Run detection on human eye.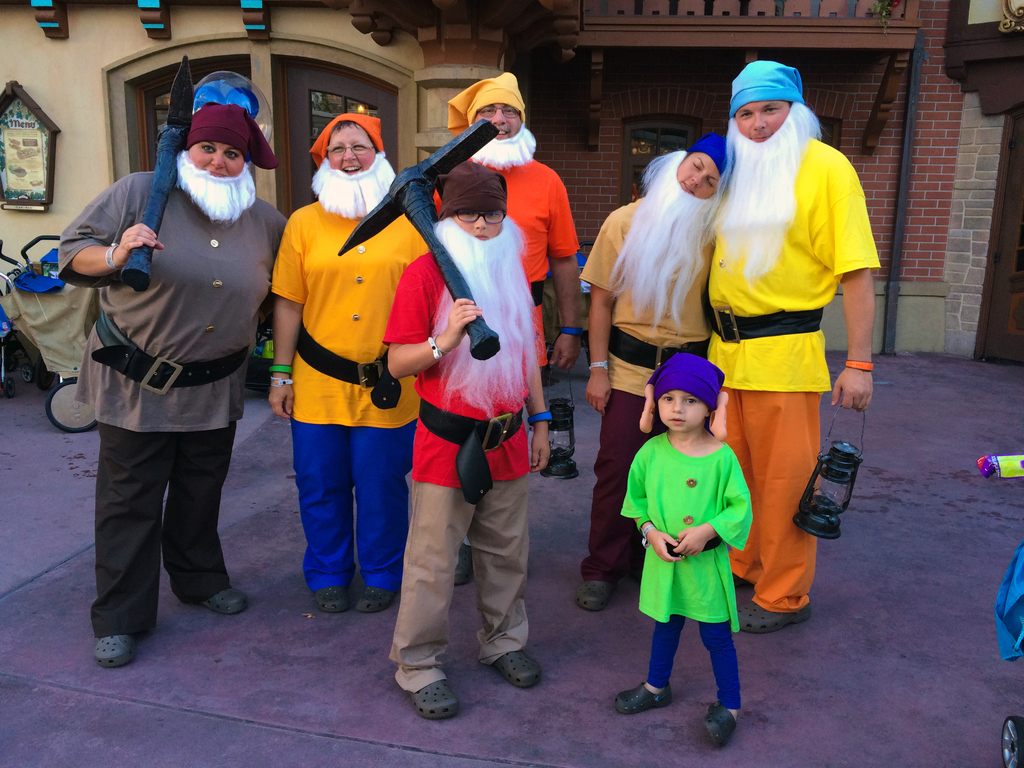
Result: [left=226, top=148, right=241, bottom=161].
